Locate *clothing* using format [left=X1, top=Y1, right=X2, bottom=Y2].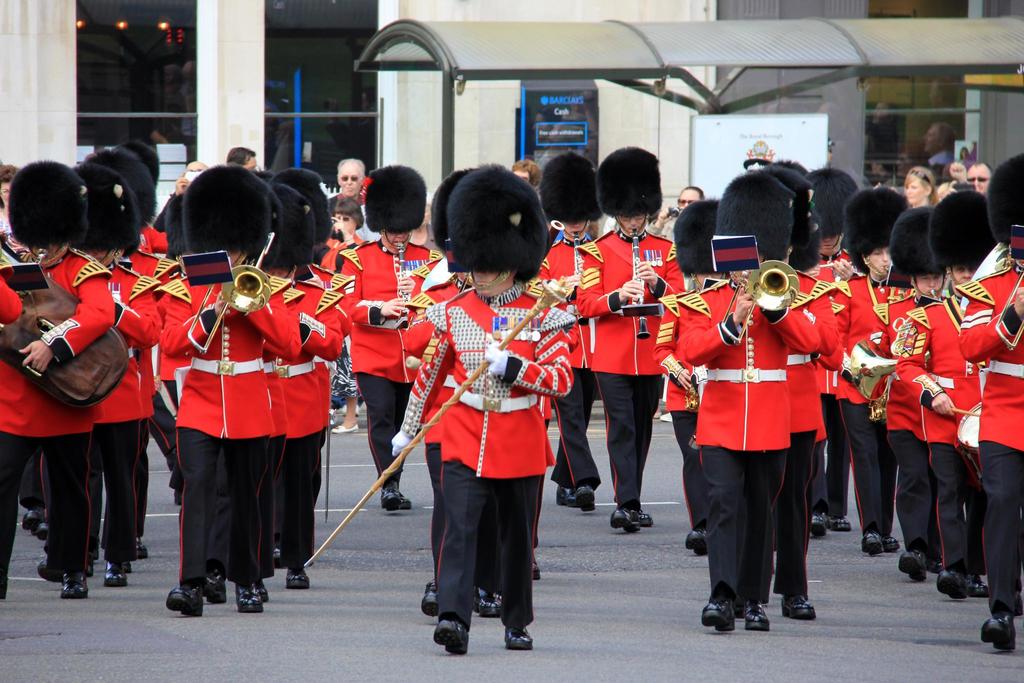
[left=344, top=245, right=439, bottom=500].
